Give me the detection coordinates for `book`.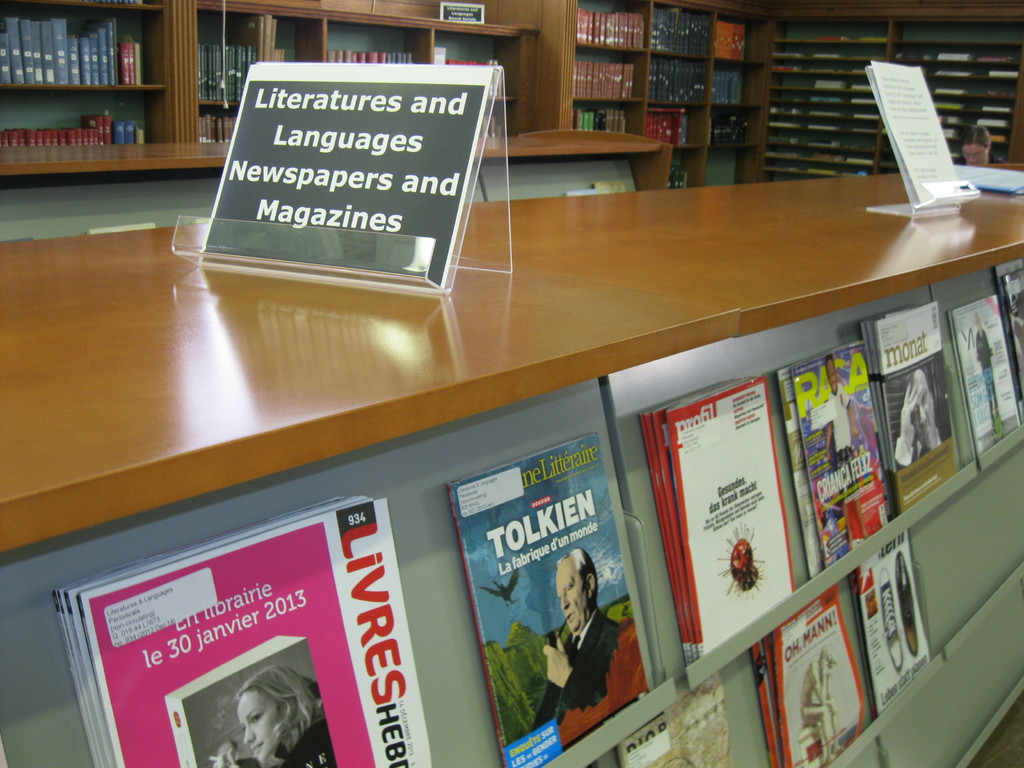
773,149,805,155.
